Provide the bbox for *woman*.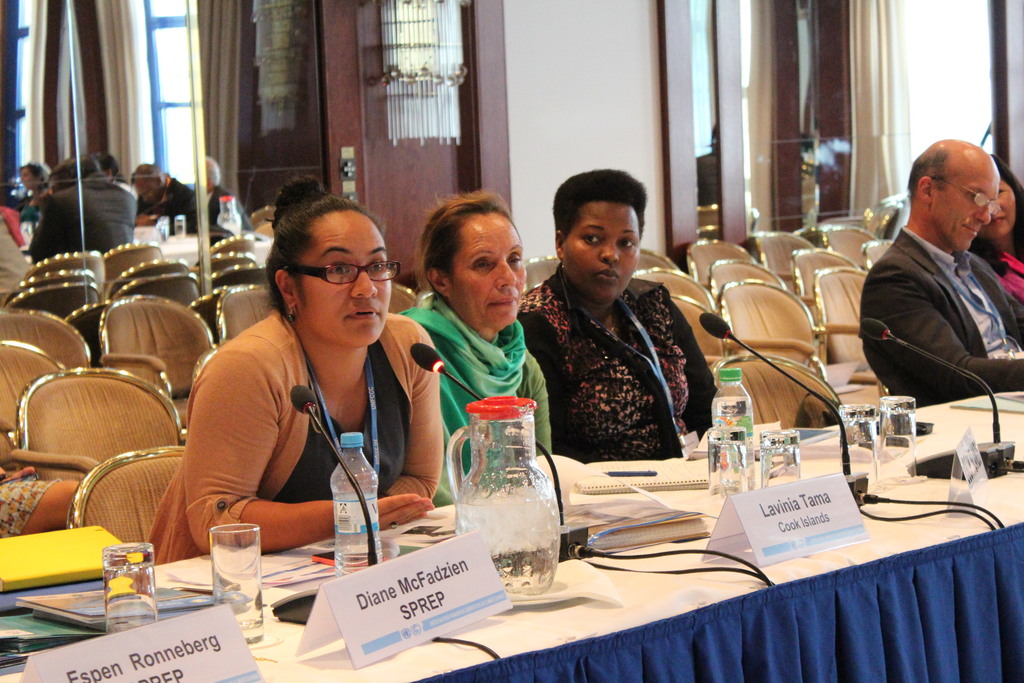
[left=161, top=190, right=453, bottom=590].
